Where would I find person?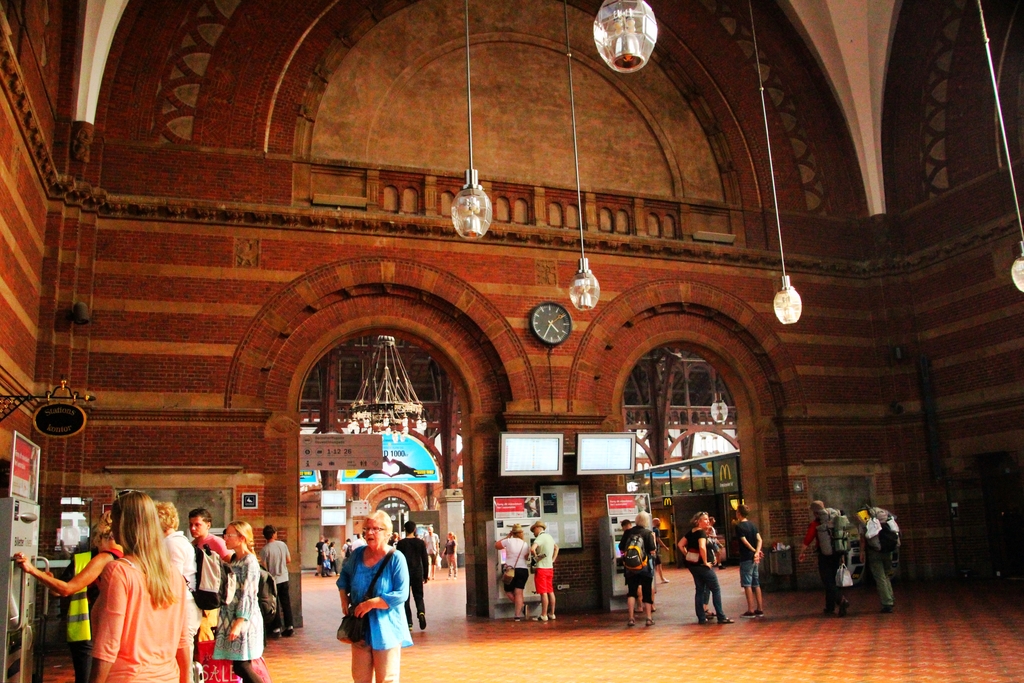
At <region>12, 507, 125, 589</region>.
